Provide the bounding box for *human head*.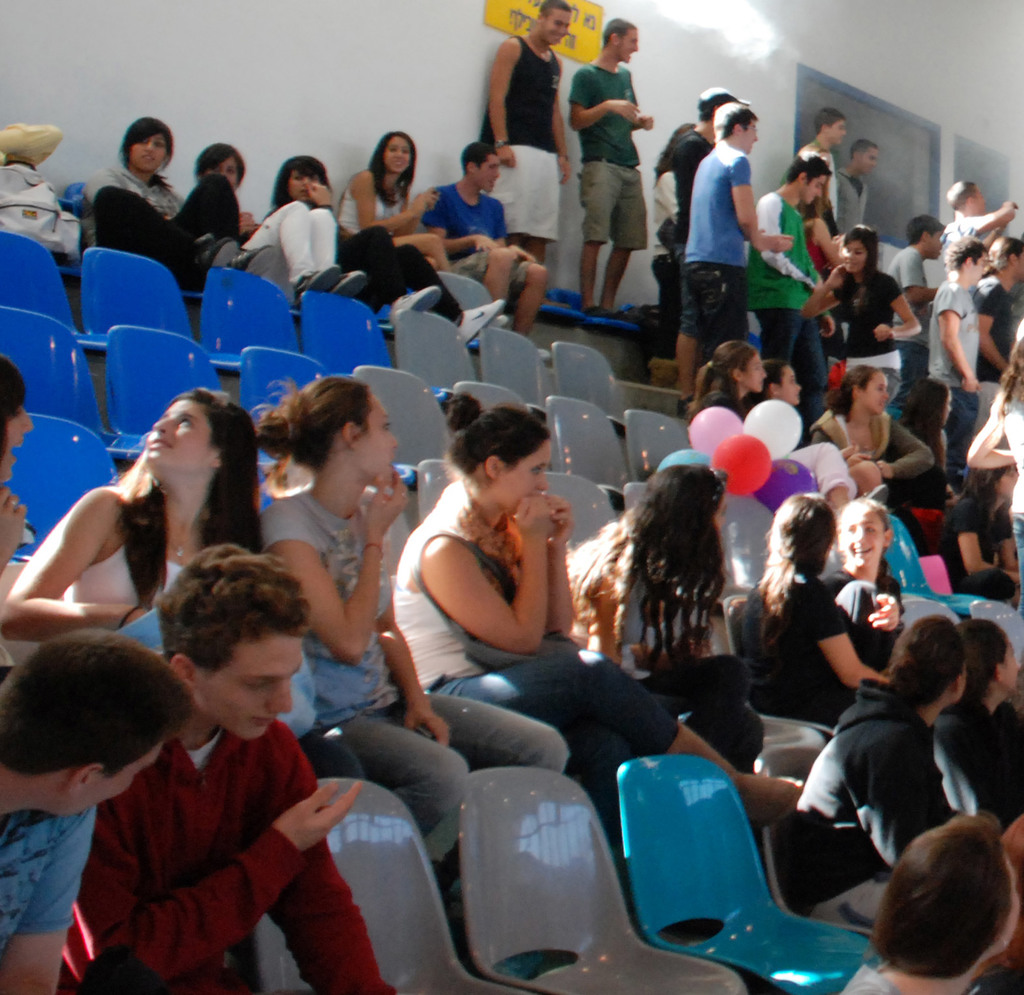
l=903, t=375, r=958, b=426.
